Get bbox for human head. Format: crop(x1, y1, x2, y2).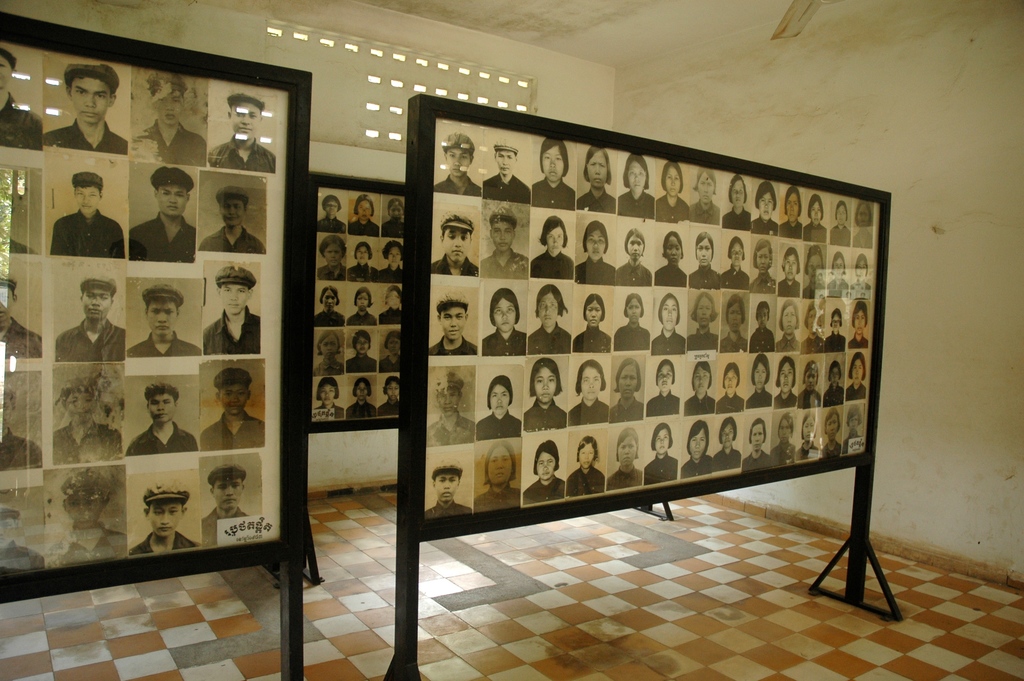
crop(806, 194, 824, 226).
